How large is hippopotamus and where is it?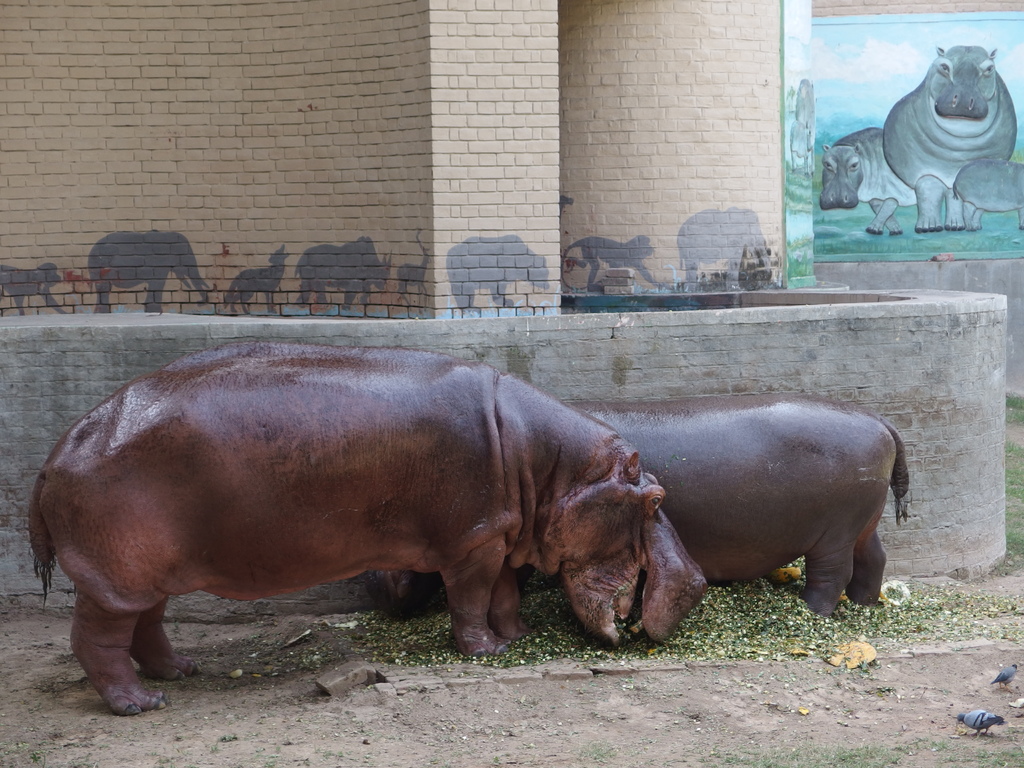
Bounding box: rect(26, 340, 710, 716).
